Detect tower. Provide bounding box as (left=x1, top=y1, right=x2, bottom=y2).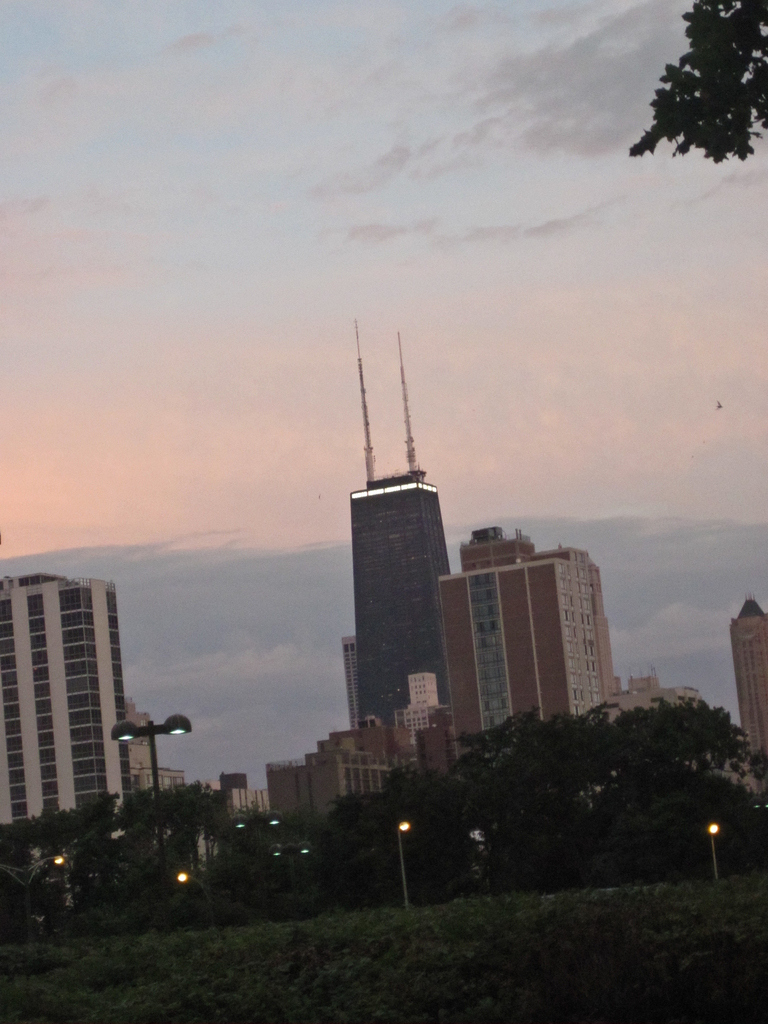
(left=351, top=321, right=451, bottom=725).
